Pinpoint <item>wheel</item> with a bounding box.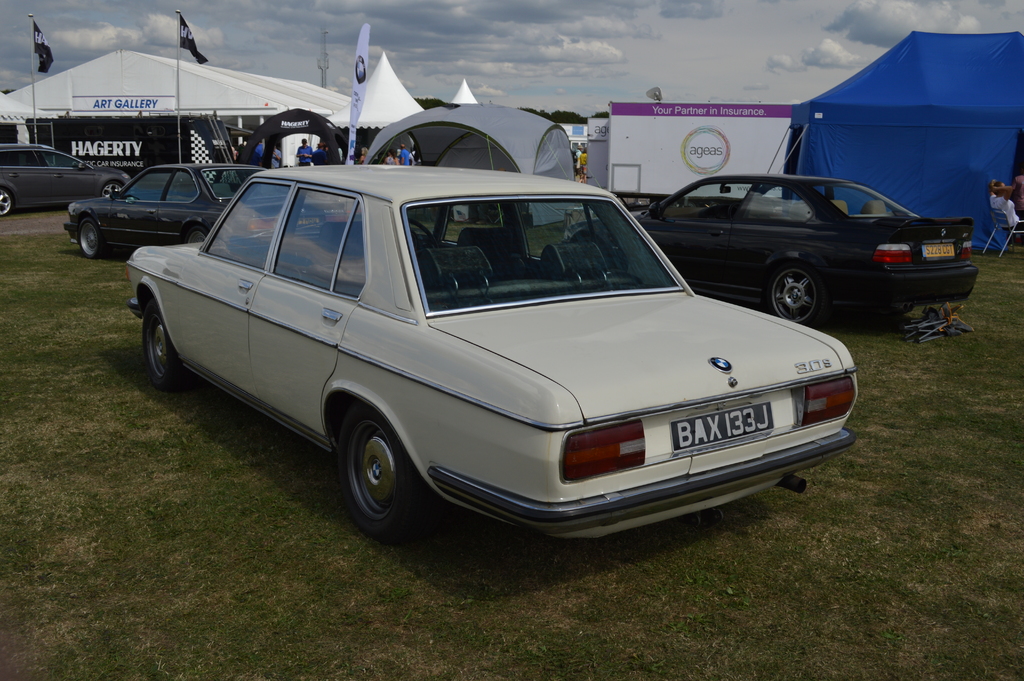
box(411, 219, 436, 252).
